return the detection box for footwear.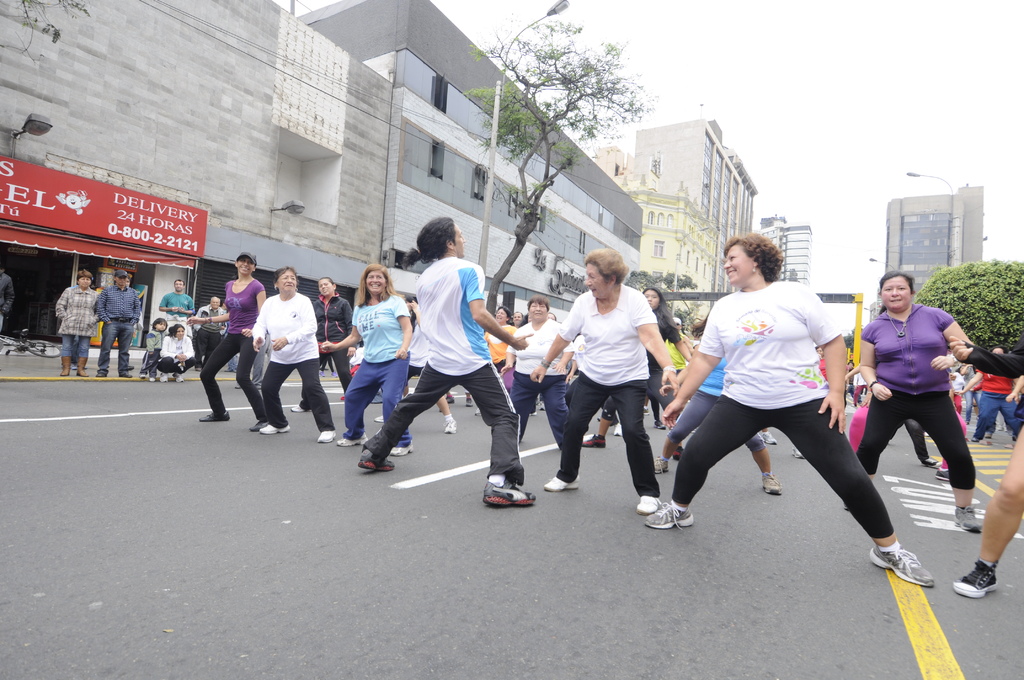
box=[758, 472, 781, 492].
